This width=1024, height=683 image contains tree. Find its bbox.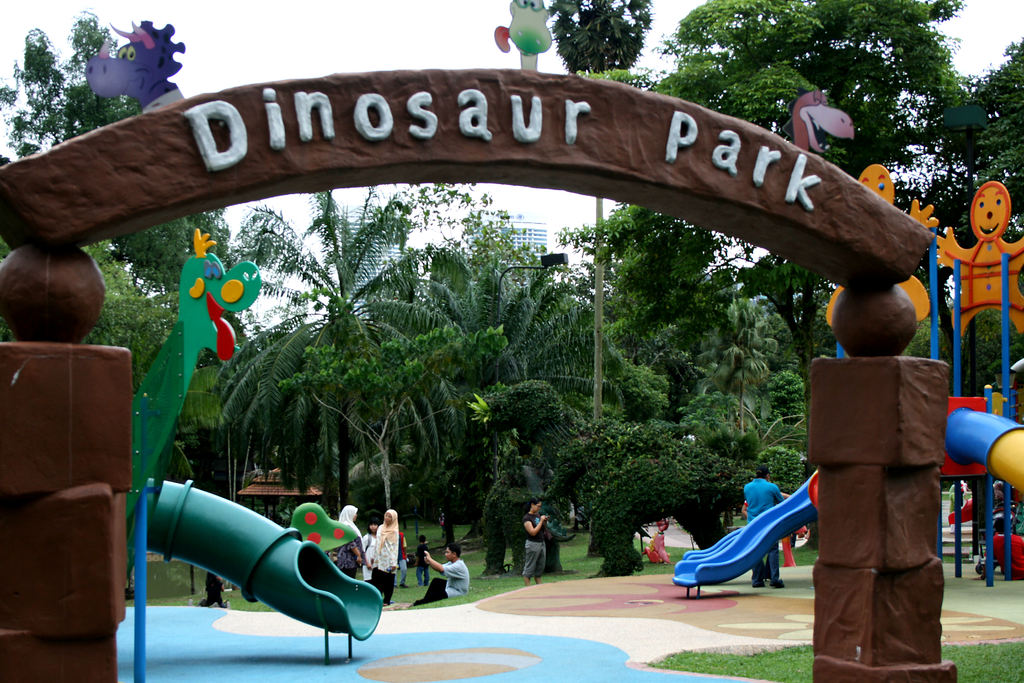
x1=652 y1=0 x2=966 y2=397.
